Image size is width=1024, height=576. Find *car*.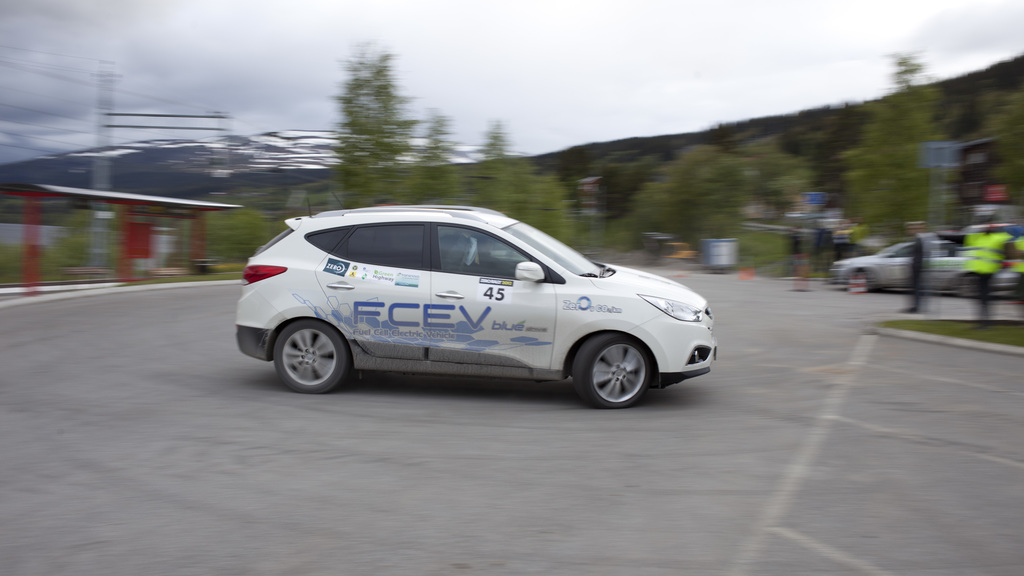
x1=825, y1=226, x2=1015, y2=295.
